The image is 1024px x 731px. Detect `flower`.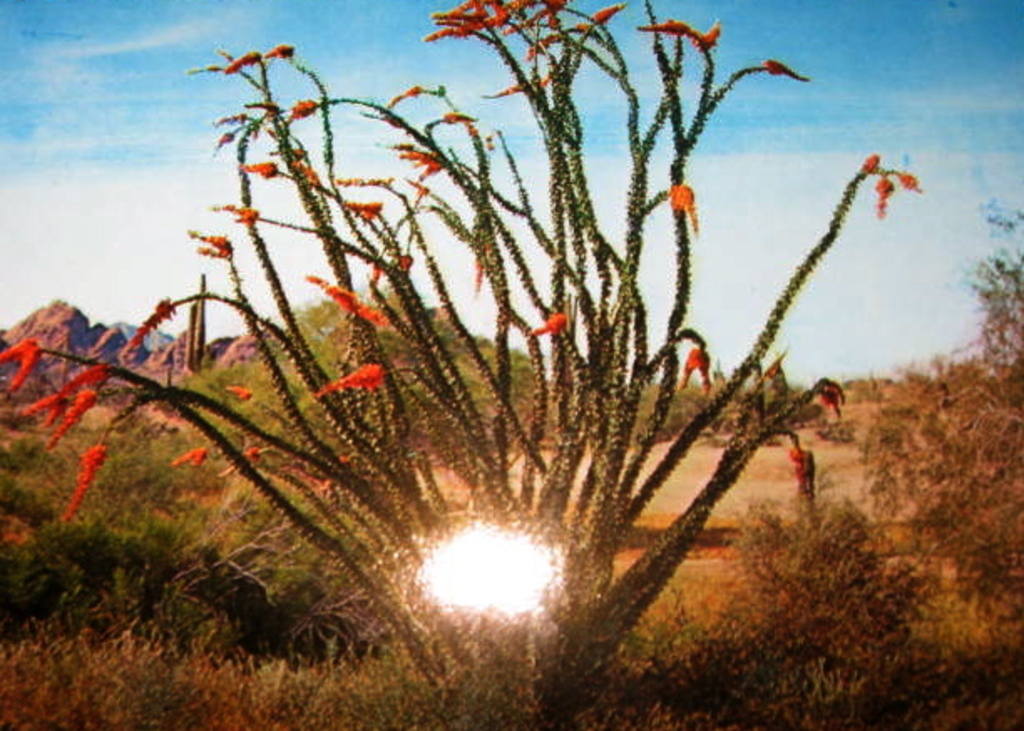
Detection: pyautogui.locateOnScreen(325, 350, 397, 418).
